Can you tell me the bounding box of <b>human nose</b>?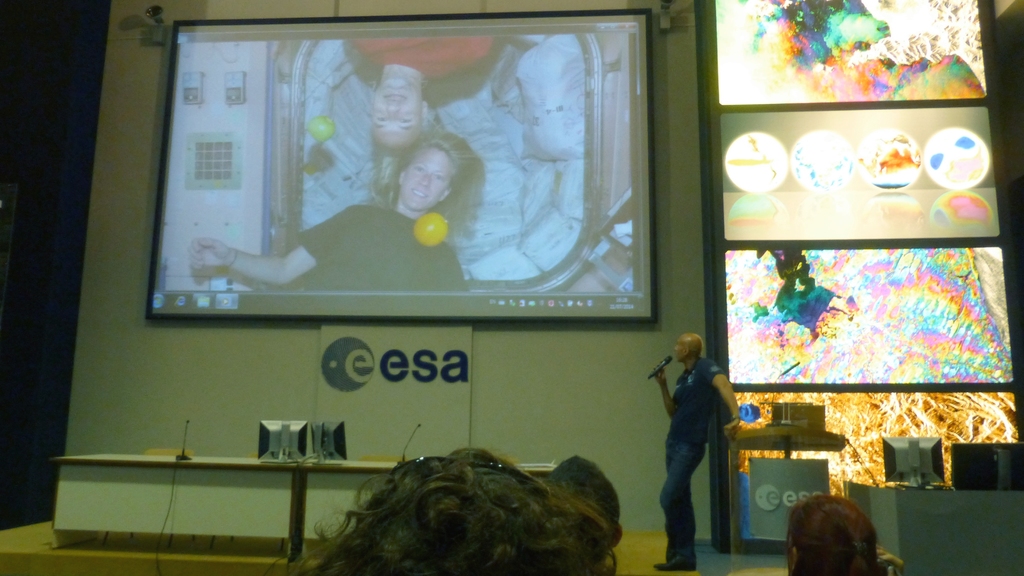
(417, 173, 431, 190).
